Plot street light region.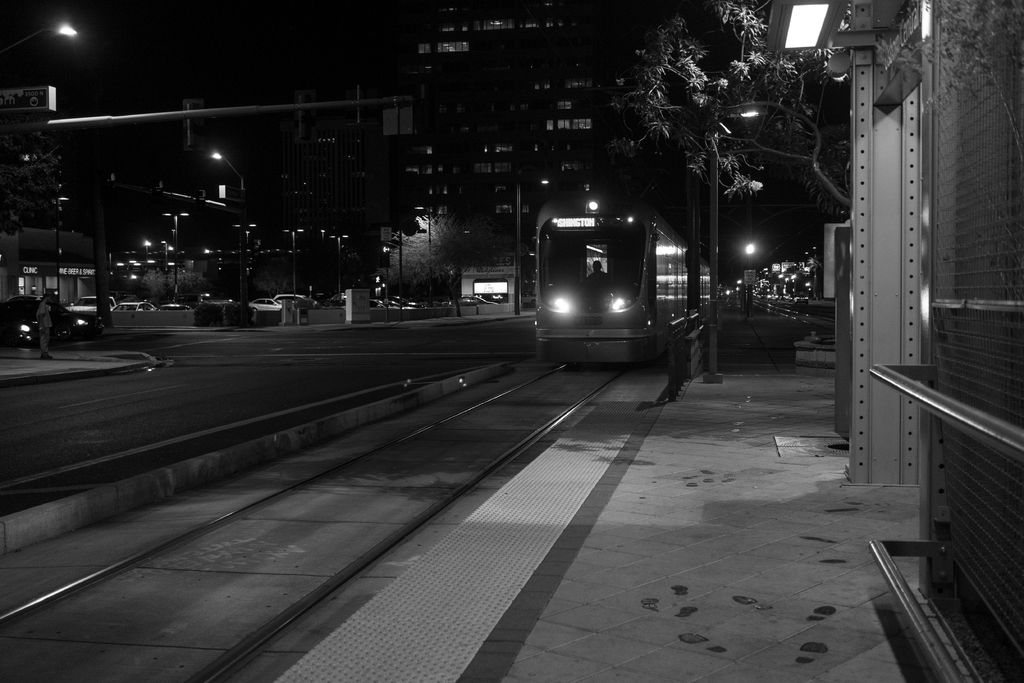
Plotted at (left=143, top=234, right=154, bottom=260).
